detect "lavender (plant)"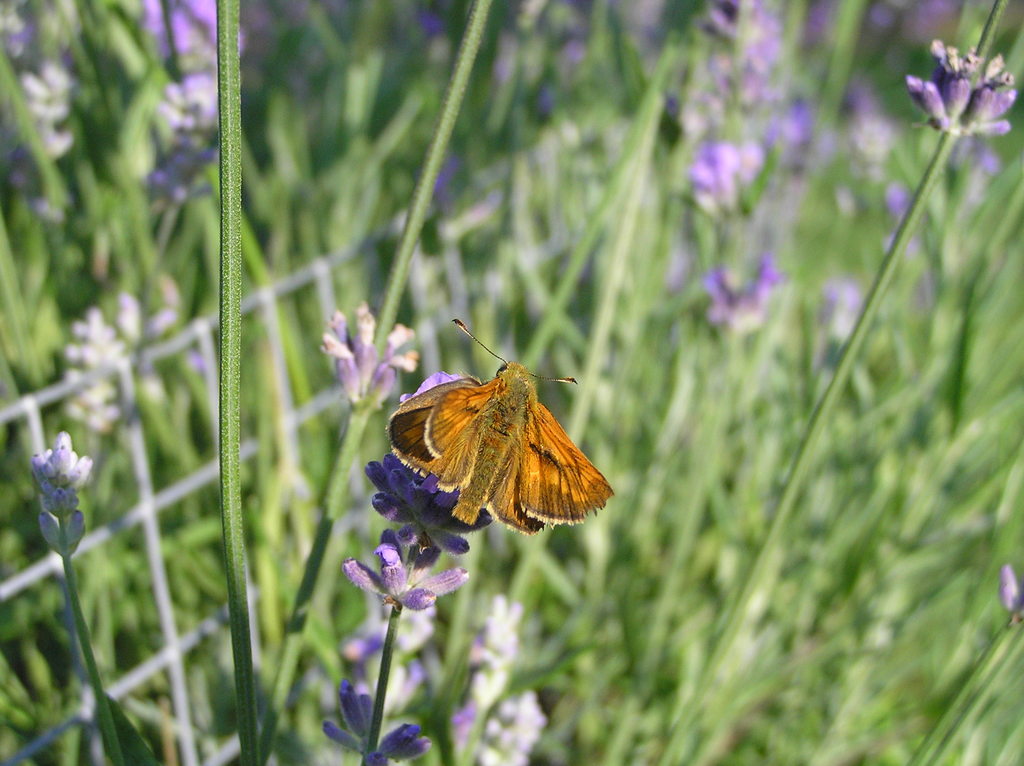
31:433:120:765
